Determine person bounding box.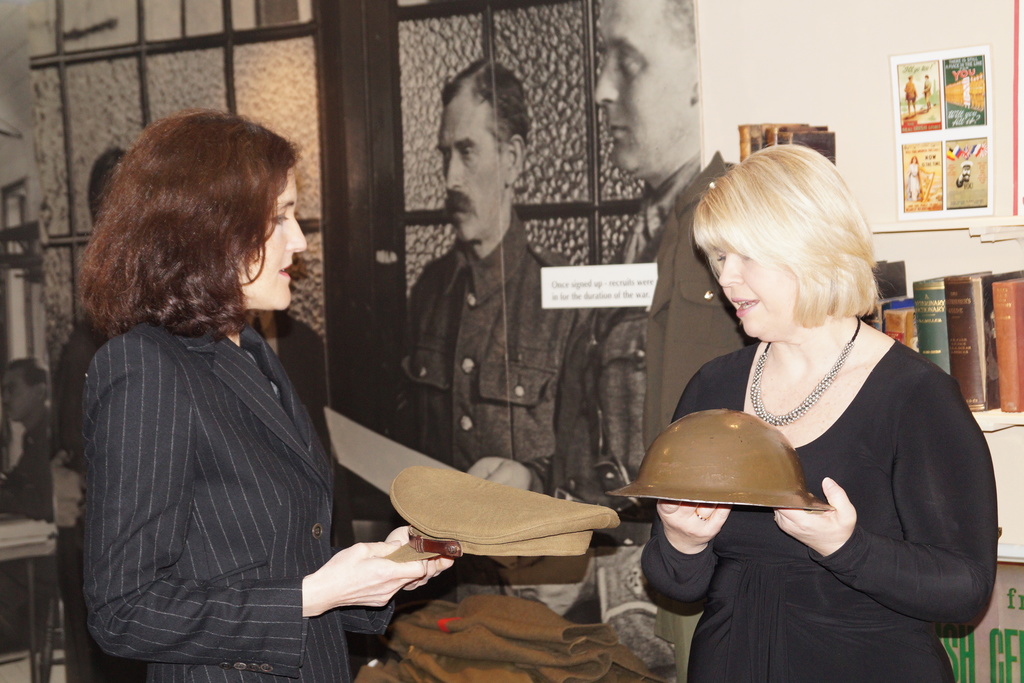
Determined: left=393, top=61, right=577, bottom=472.
